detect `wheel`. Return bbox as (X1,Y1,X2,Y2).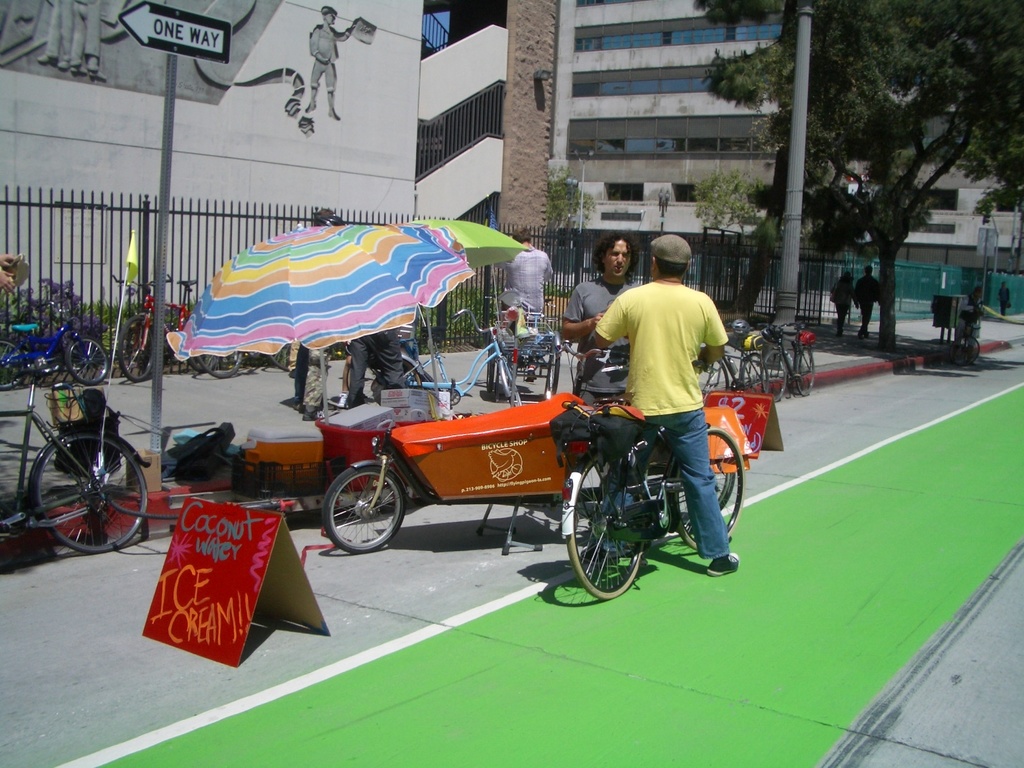
(486,341,494,391).
